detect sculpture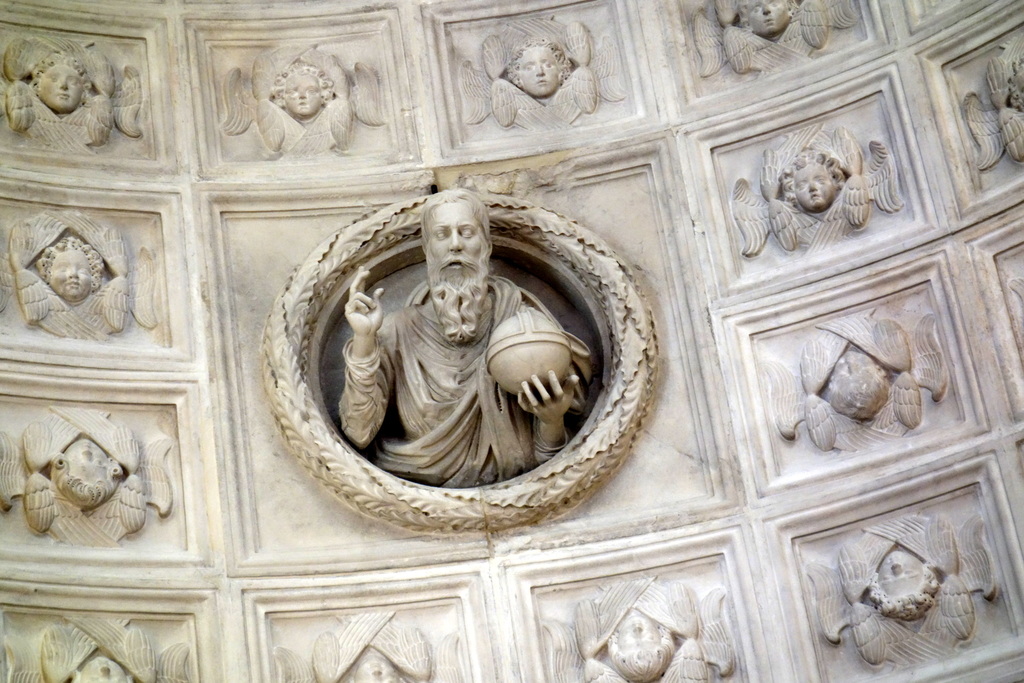
x1=13, y1=618, x2=191, y2=682
